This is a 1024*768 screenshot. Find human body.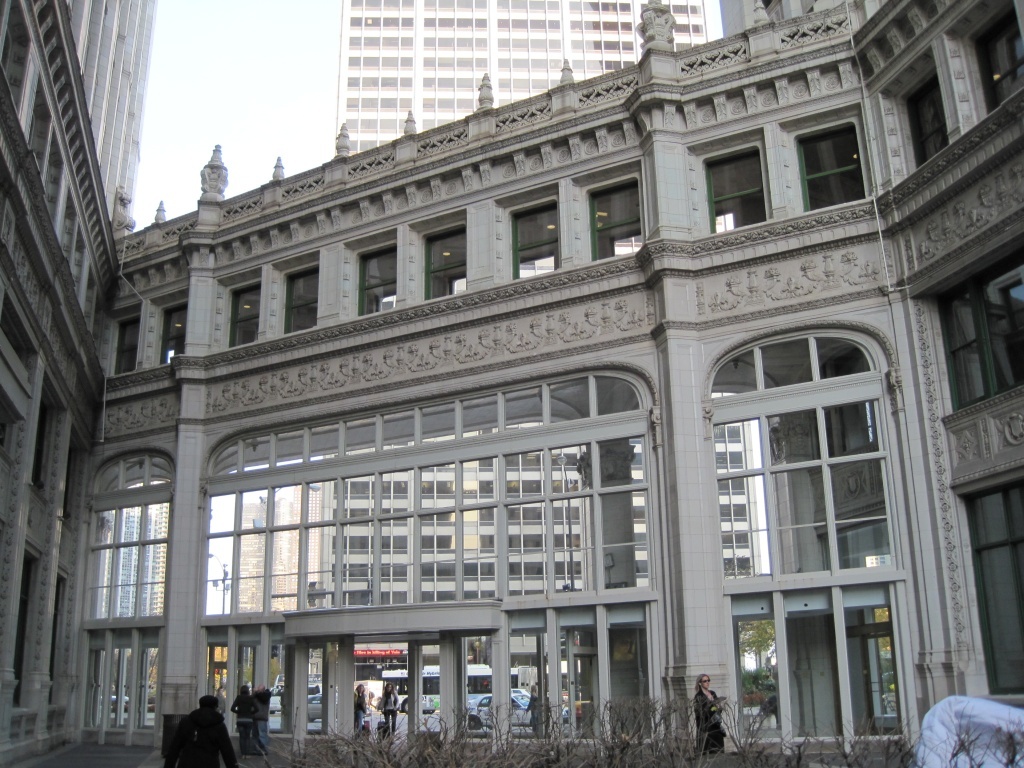
Bounding box: <region>687, 672, 726, 749</region>.
